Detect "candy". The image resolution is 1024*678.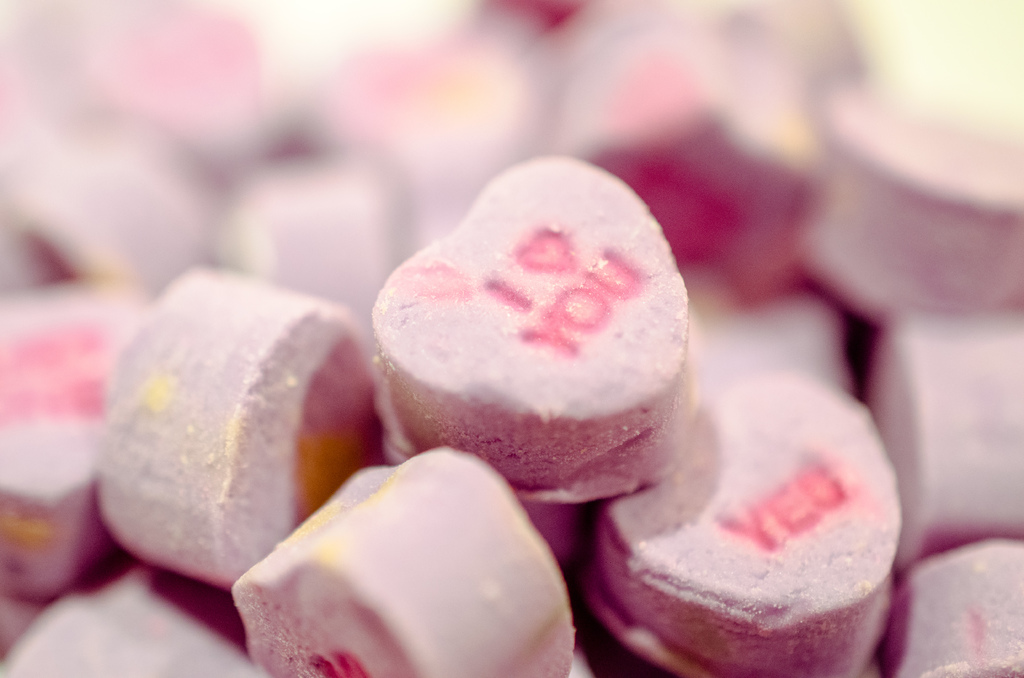
94/262/388/581.
